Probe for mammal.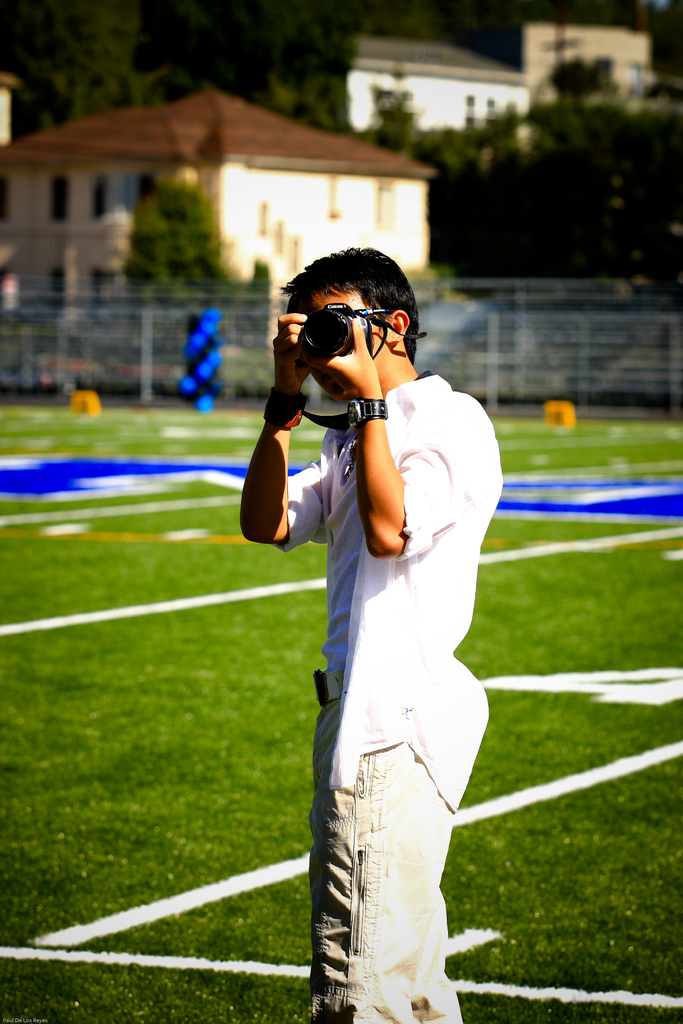
Probe result: (249,194,504,1023).
